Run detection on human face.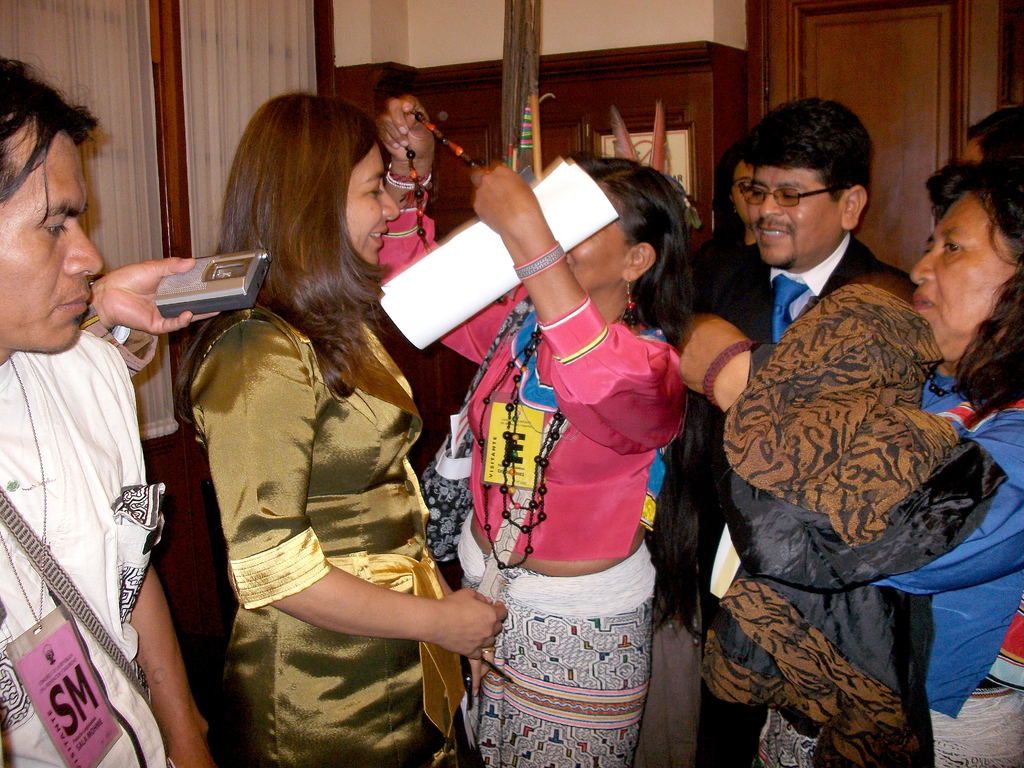
Result: pyautogui.locateOnScreen(349, 145, 395, 263).
